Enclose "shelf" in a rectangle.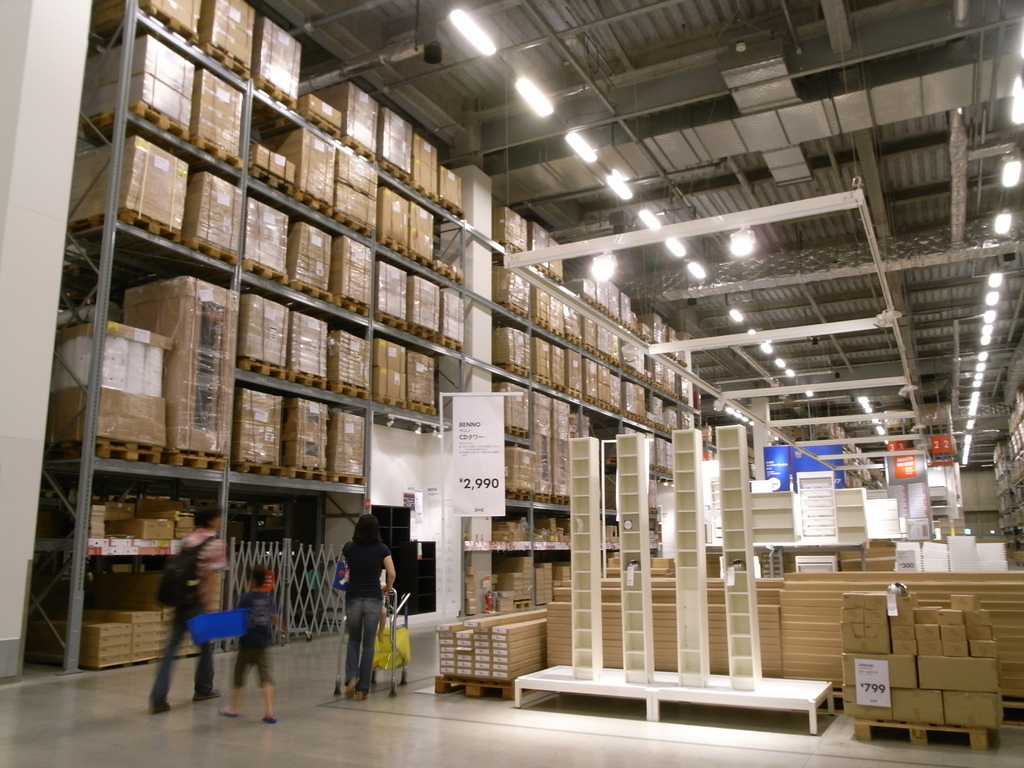
987 388 1023 581.
